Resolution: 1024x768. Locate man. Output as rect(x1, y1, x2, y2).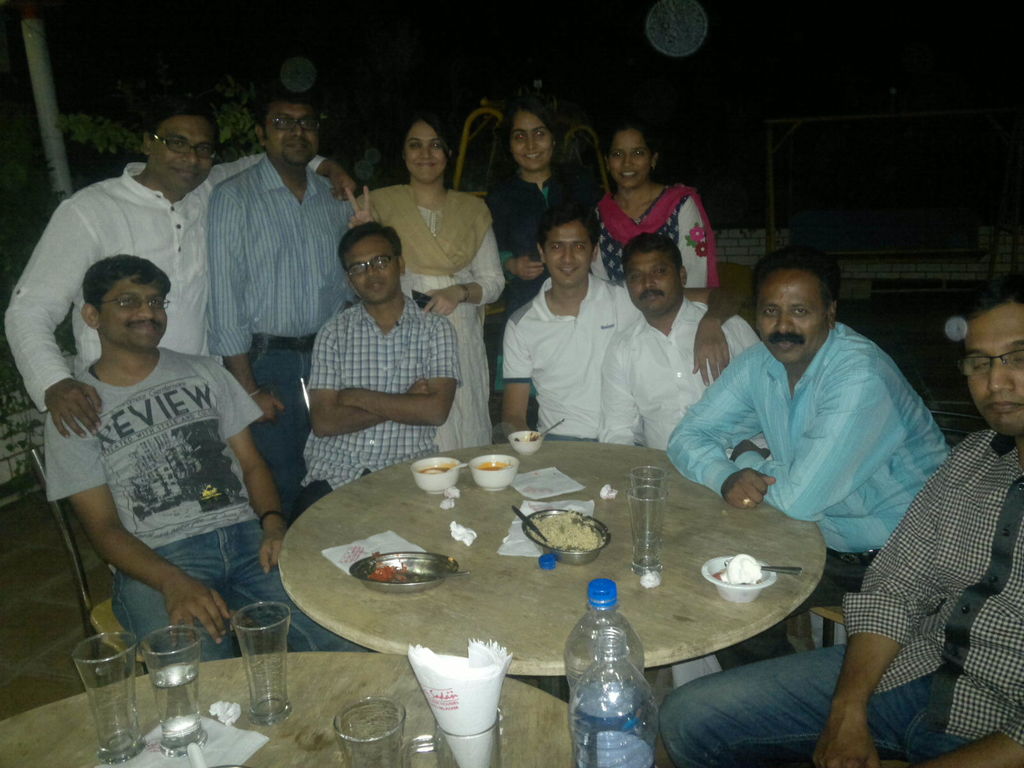
rect(202, 94, 361, 553).
